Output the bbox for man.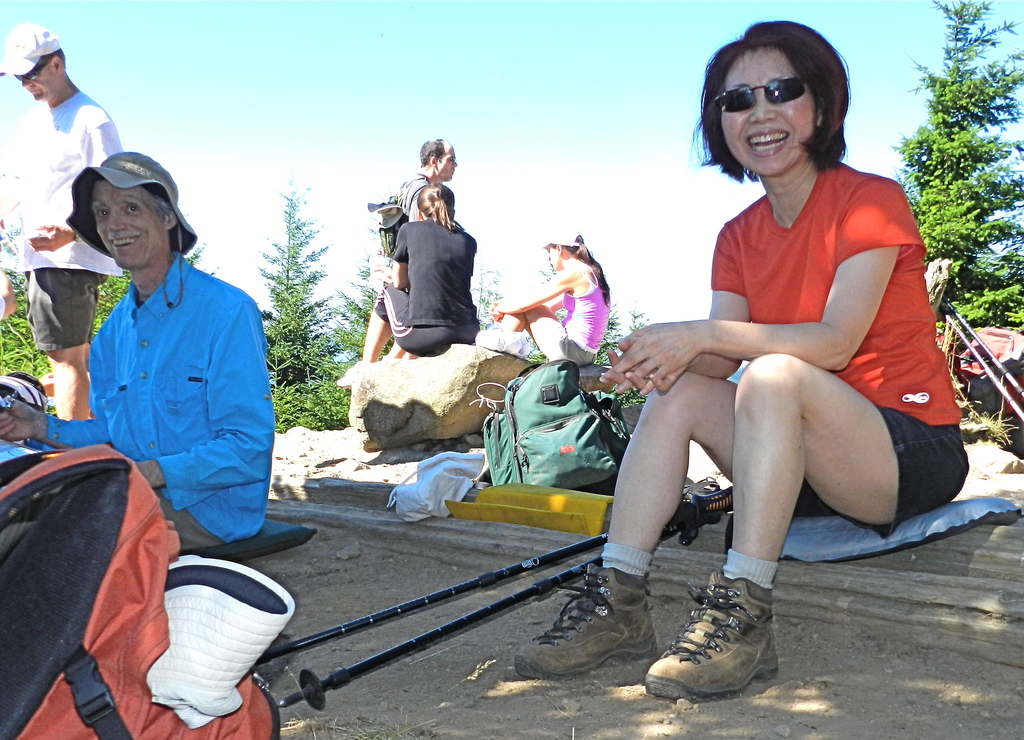
l=57, t=156, r=281, b=593.
